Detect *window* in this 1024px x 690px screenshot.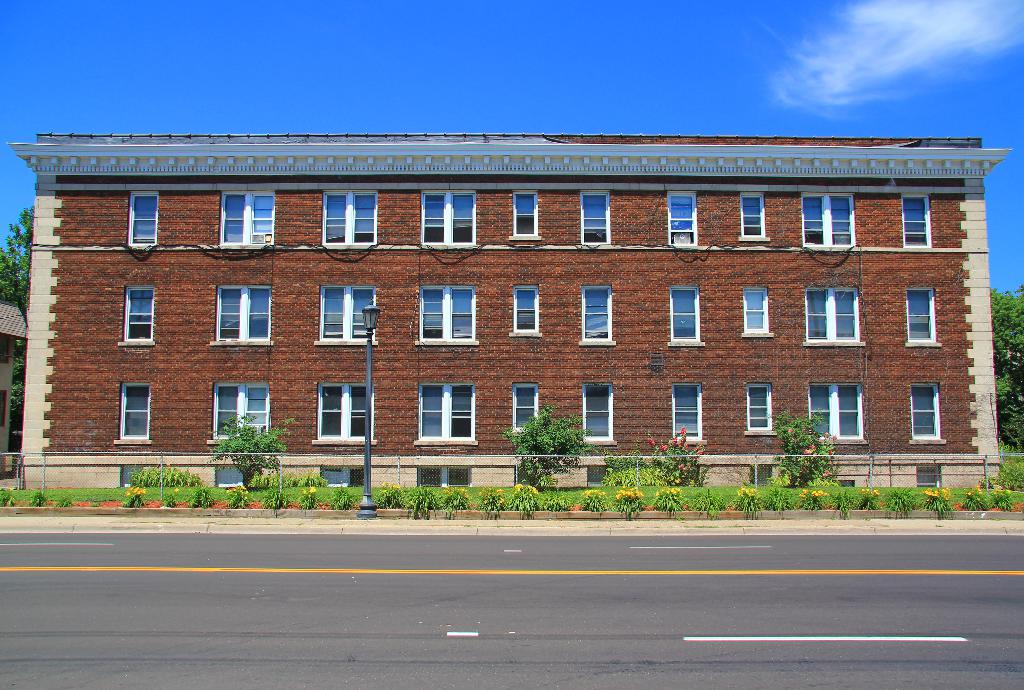
Detection: <bbox>508, 192, 541, 240</bbox>.
